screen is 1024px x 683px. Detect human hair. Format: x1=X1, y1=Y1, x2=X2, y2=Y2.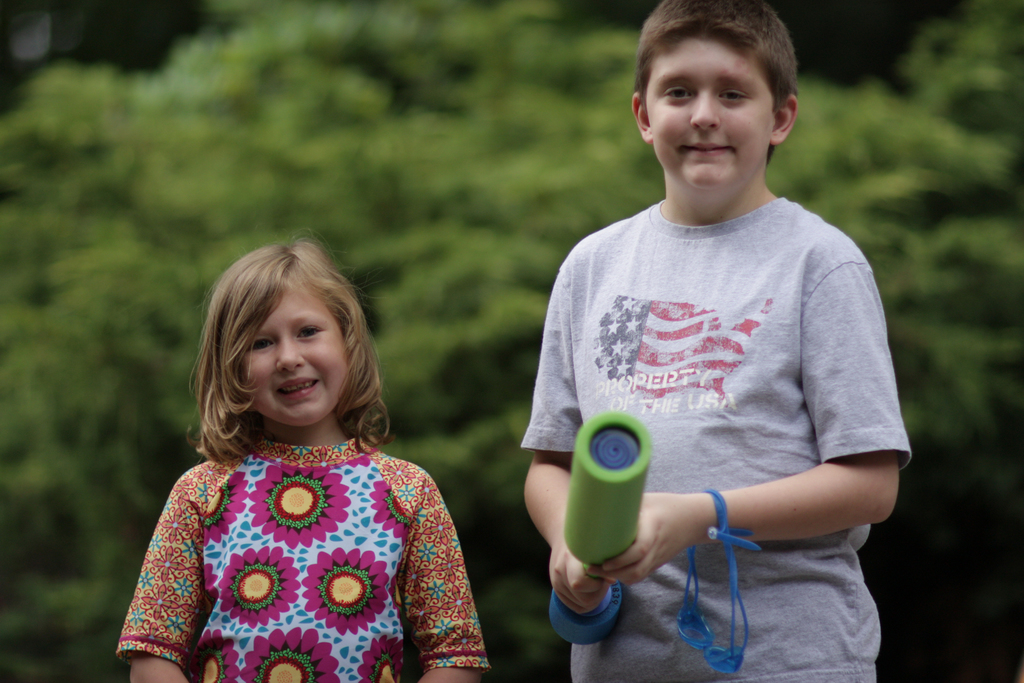
x1=633, y1=0, x2=801, y2=168.
